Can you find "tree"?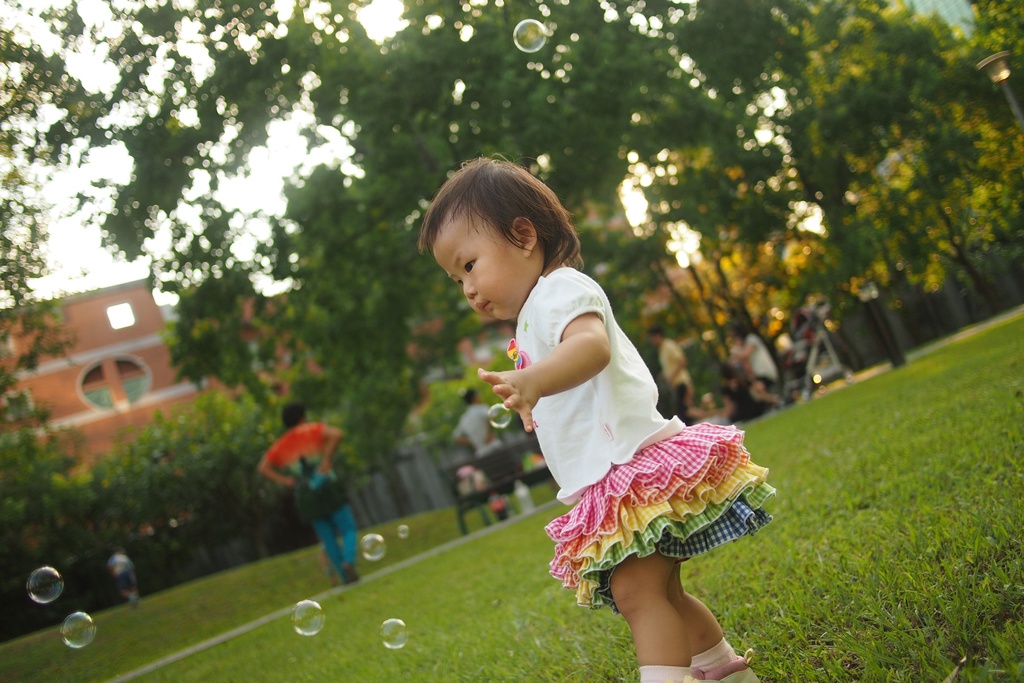
Yes, bounding box: (left=0, top=365, right=116, bottom=632).
